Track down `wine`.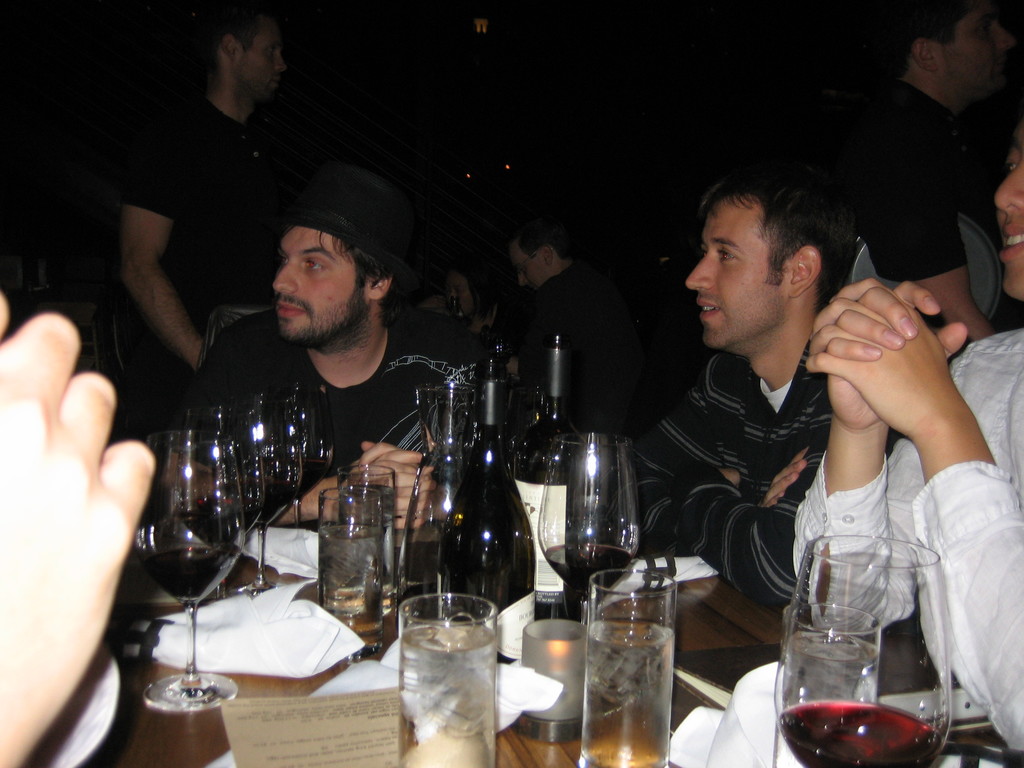
Tracked to crop(296, 460, 331, 503).
